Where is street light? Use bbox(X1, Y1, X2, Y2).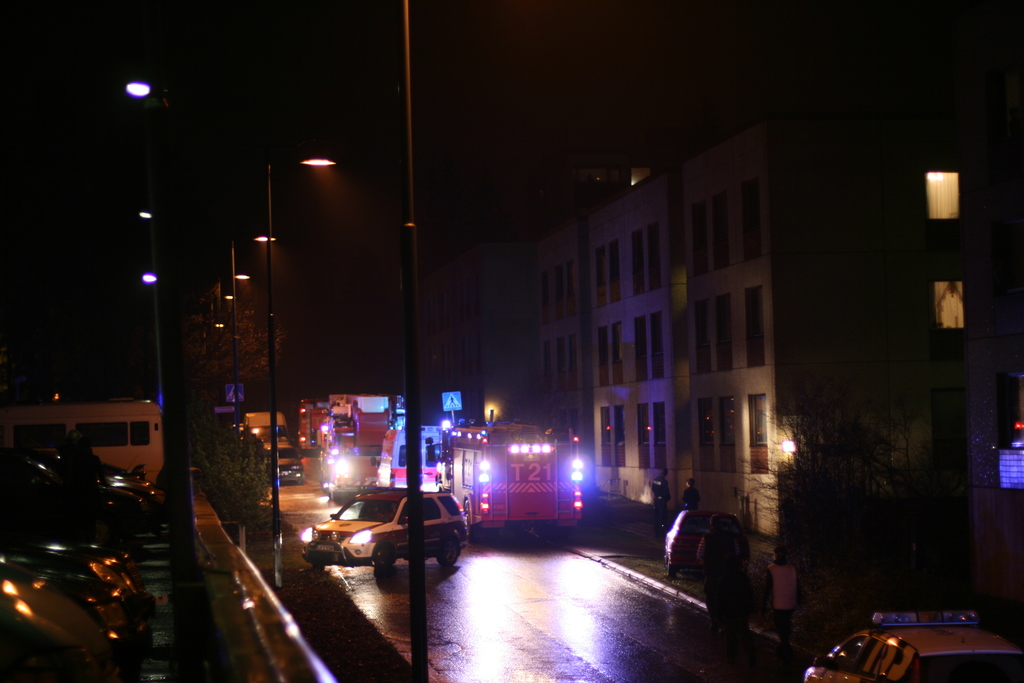
bbox(227, 229, 295, 441).
